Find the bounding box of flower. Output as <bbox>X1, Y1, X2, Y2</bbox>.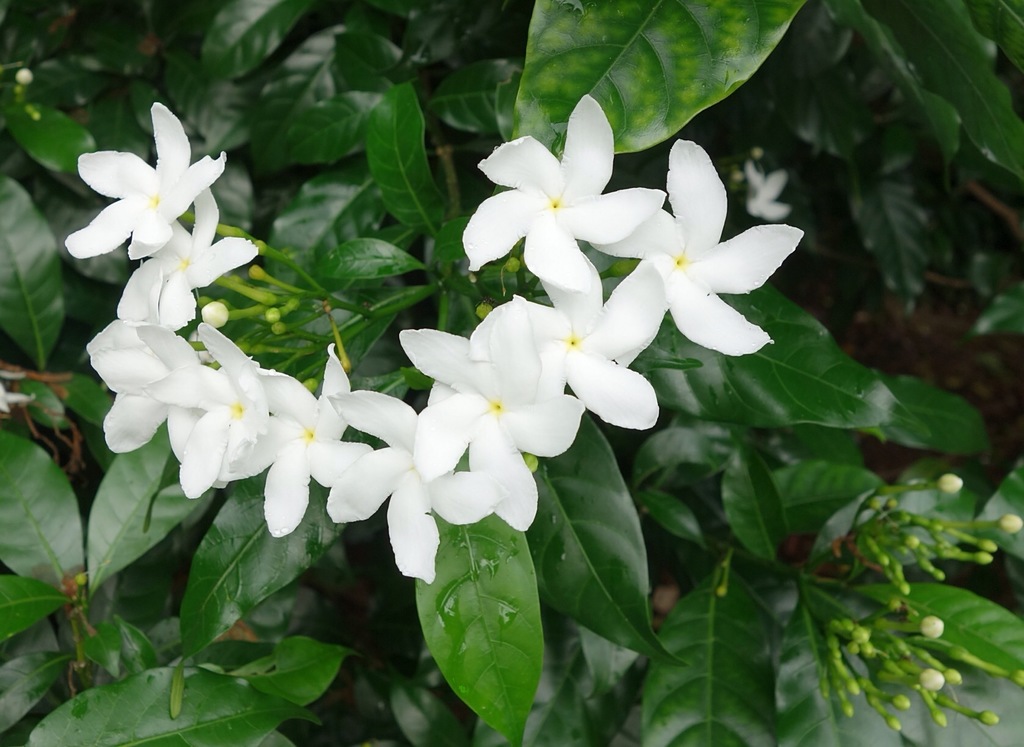
<bbox>135, 321, 274, 511</bbox>.
